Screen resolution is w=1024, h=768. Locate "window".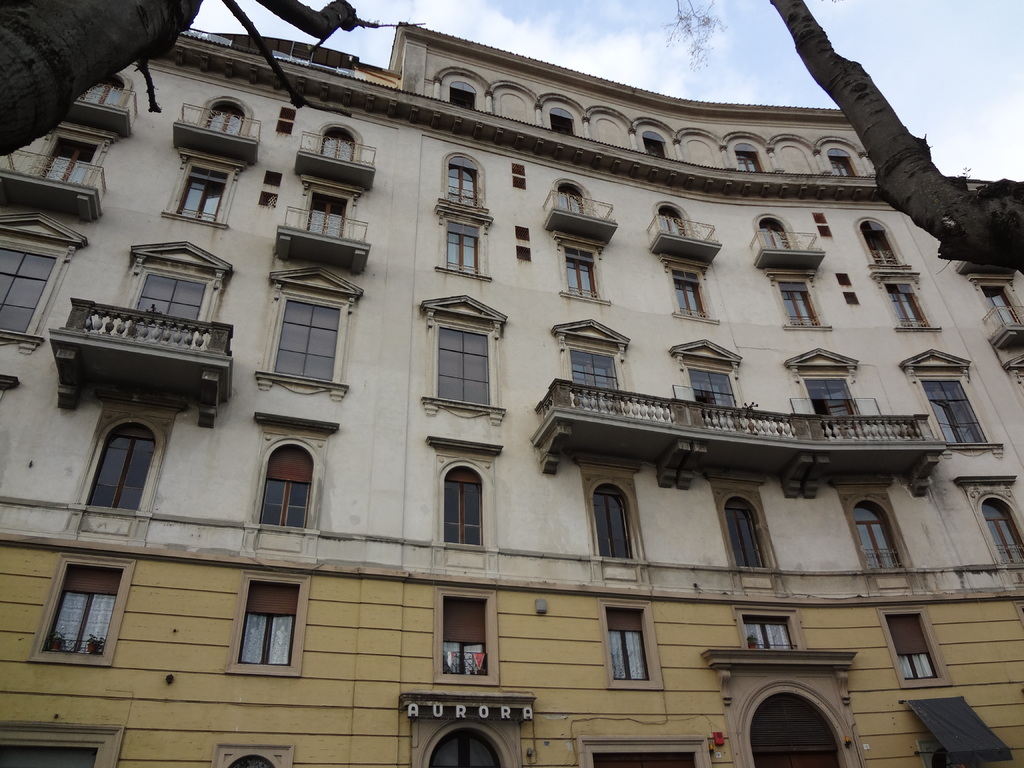
bbox(828, 471, 919, 572).
